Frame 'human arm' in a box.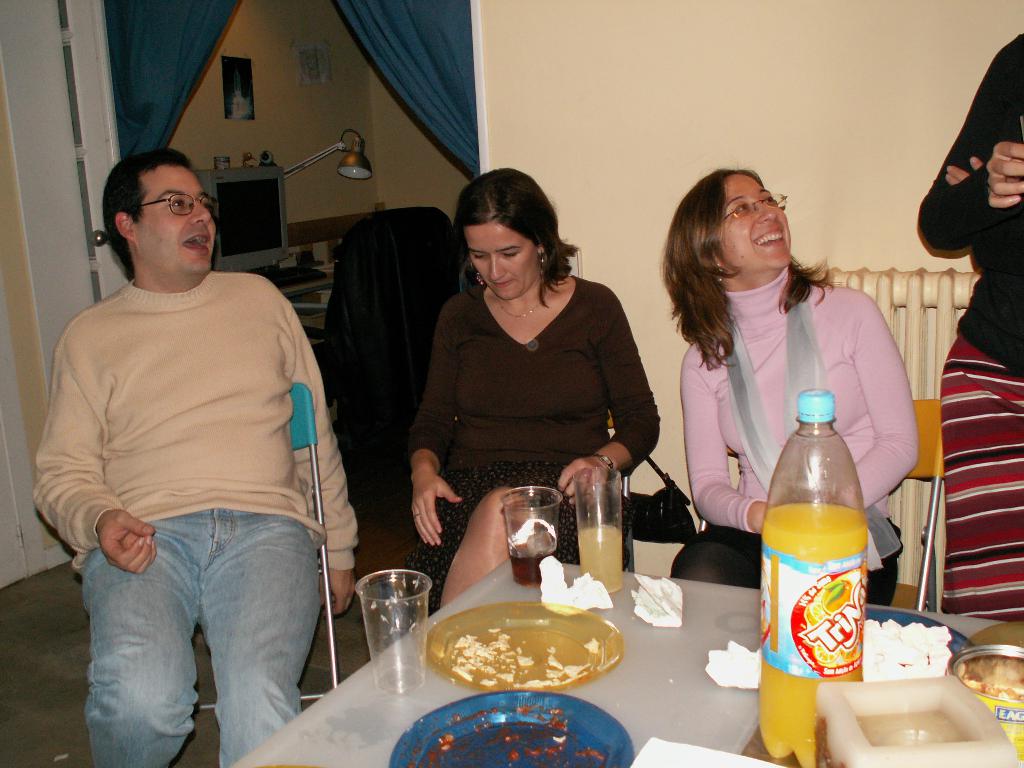
[left=556, top=288, right=665, bottom=511].
